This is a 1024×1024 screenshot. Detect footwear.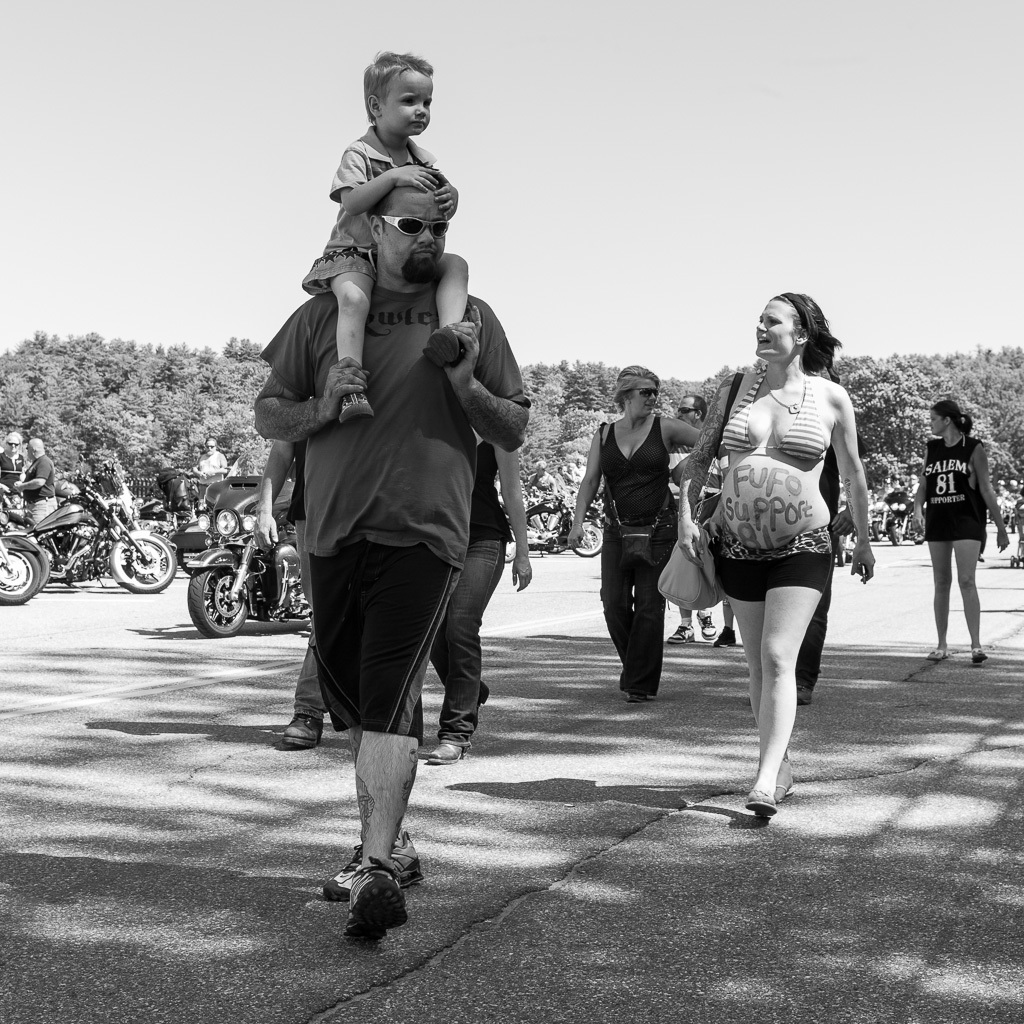
select_region(764, 776, 789, 806).
